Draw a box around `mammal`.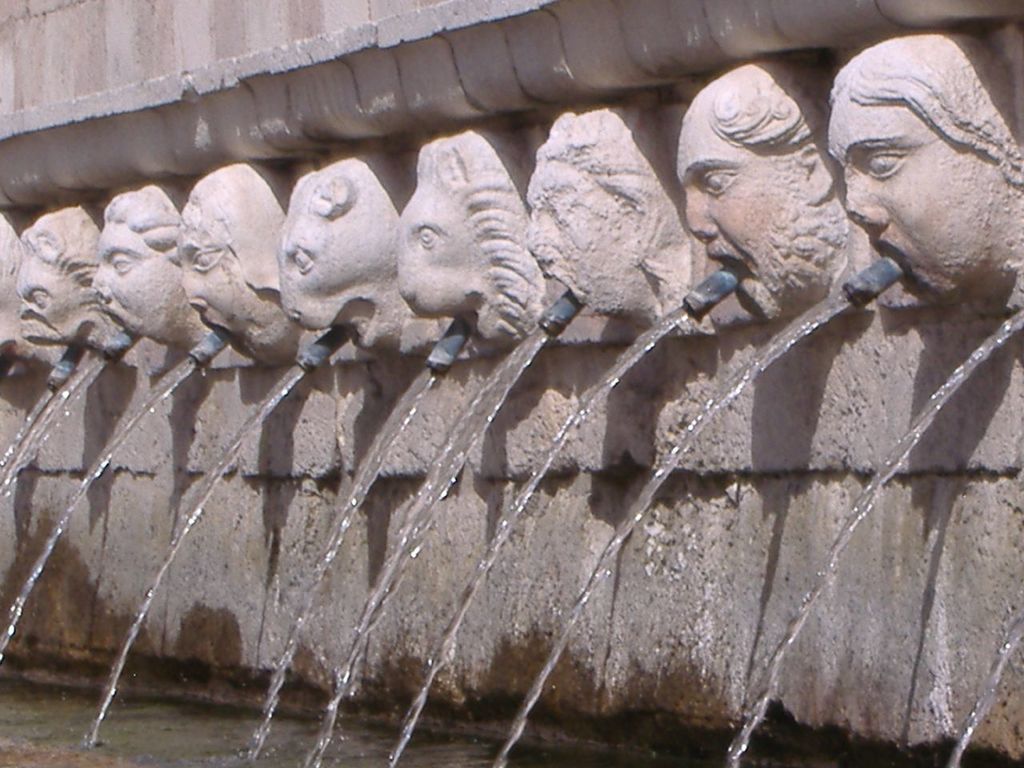
(526, 108, 679, 322).
